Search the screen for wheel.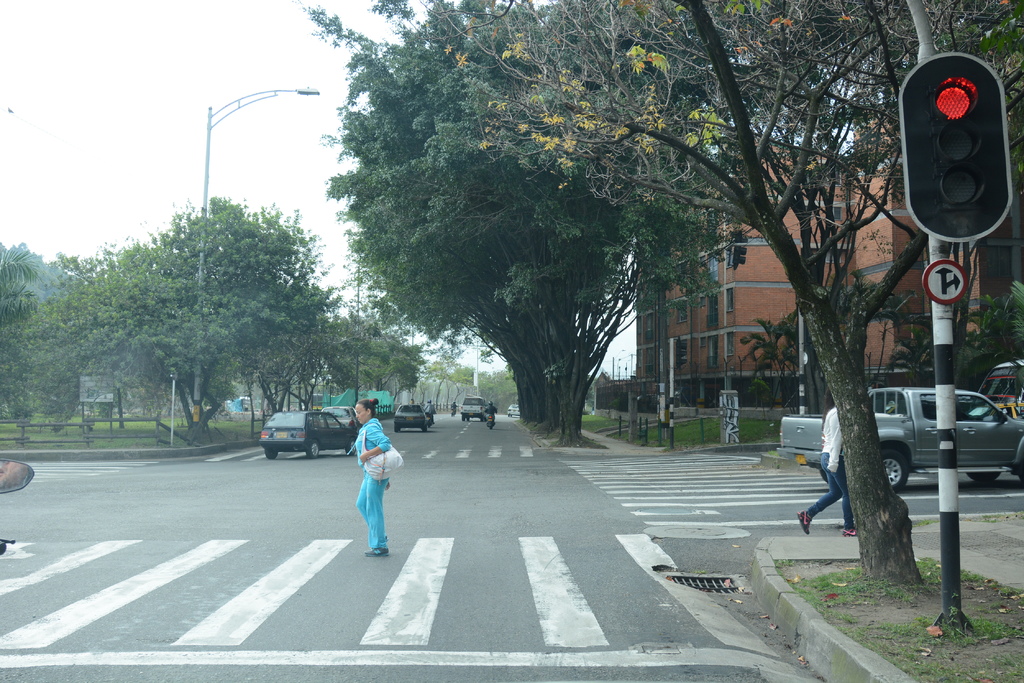
Found at <bbox>970, 471, 1002, 483</bbox>.
